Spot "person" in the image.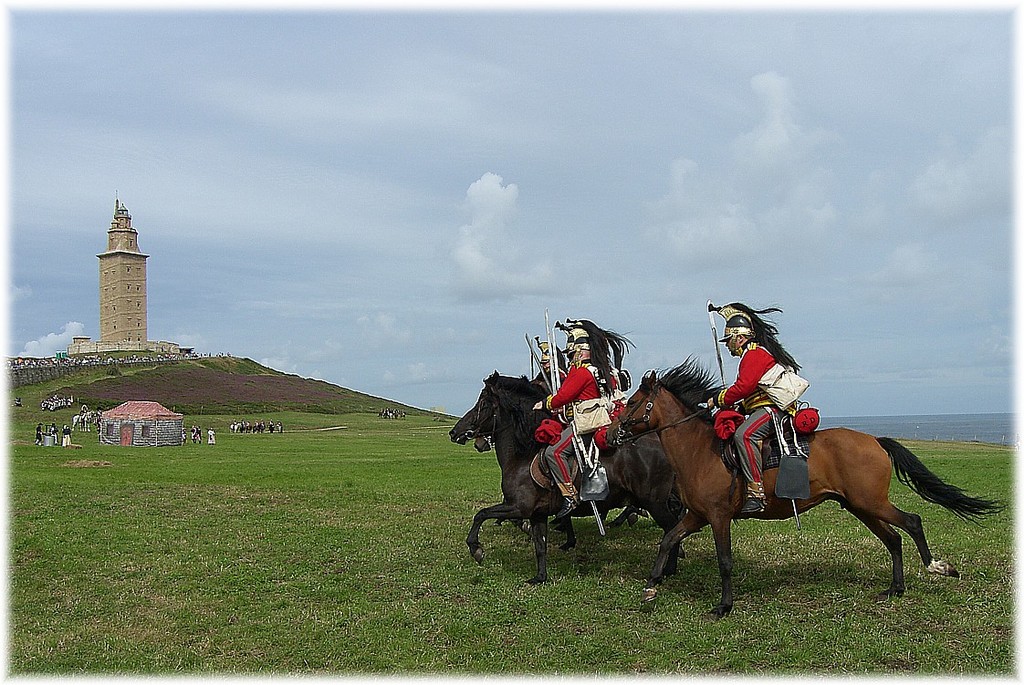
"person" found at (left=703, top=304, right=804, bottom=516).
